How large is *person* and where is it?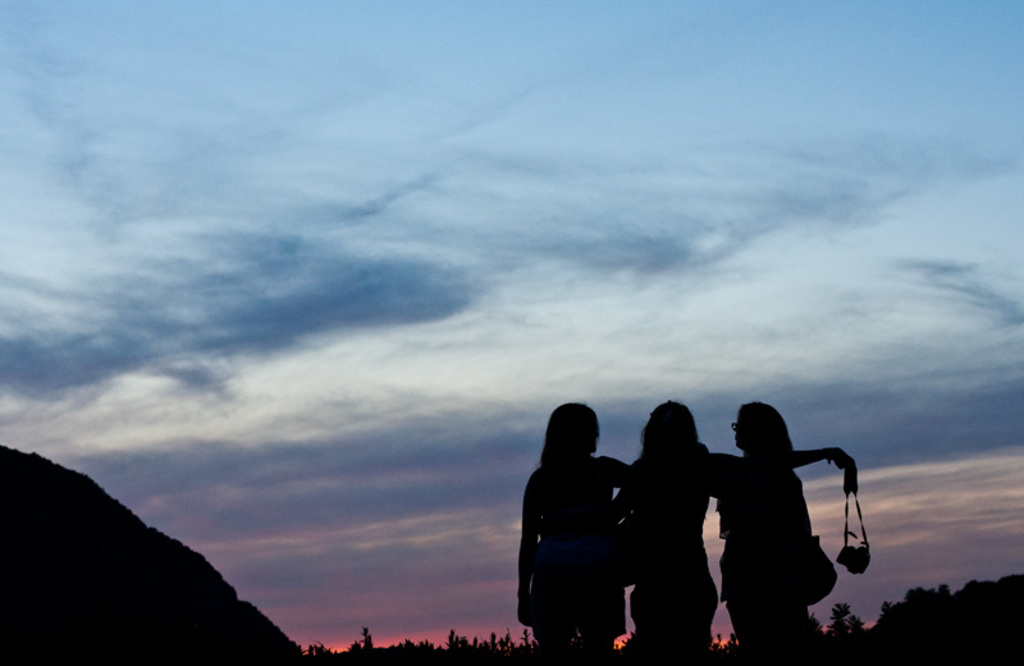
Bounding box: {"left": 707, "top": 405, "right": 828, "bottom": 665}.
